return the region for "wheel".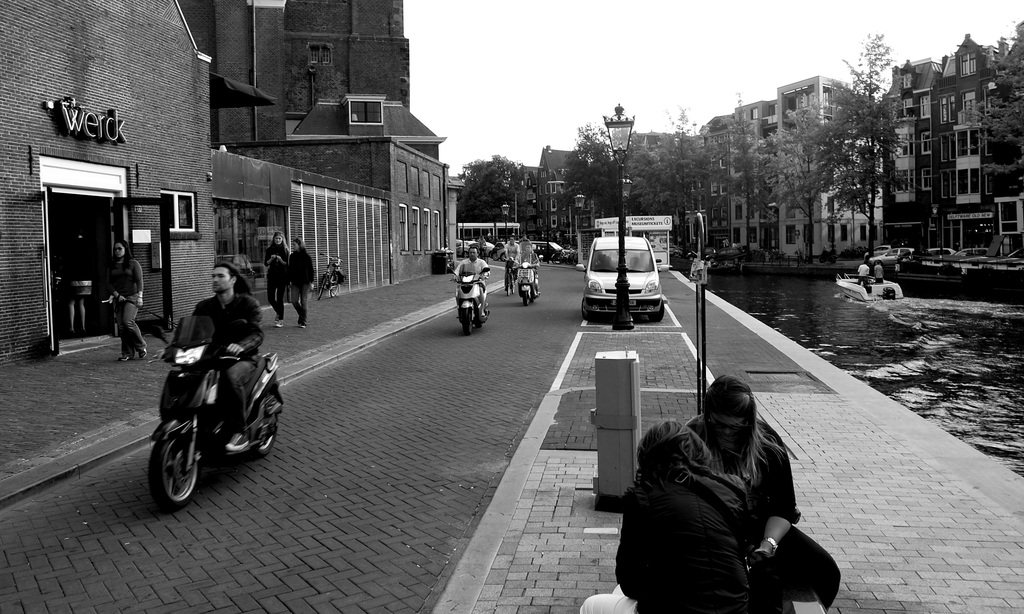
{"left": 491, "top": 252, "right": 499, "bottom": 261}.
